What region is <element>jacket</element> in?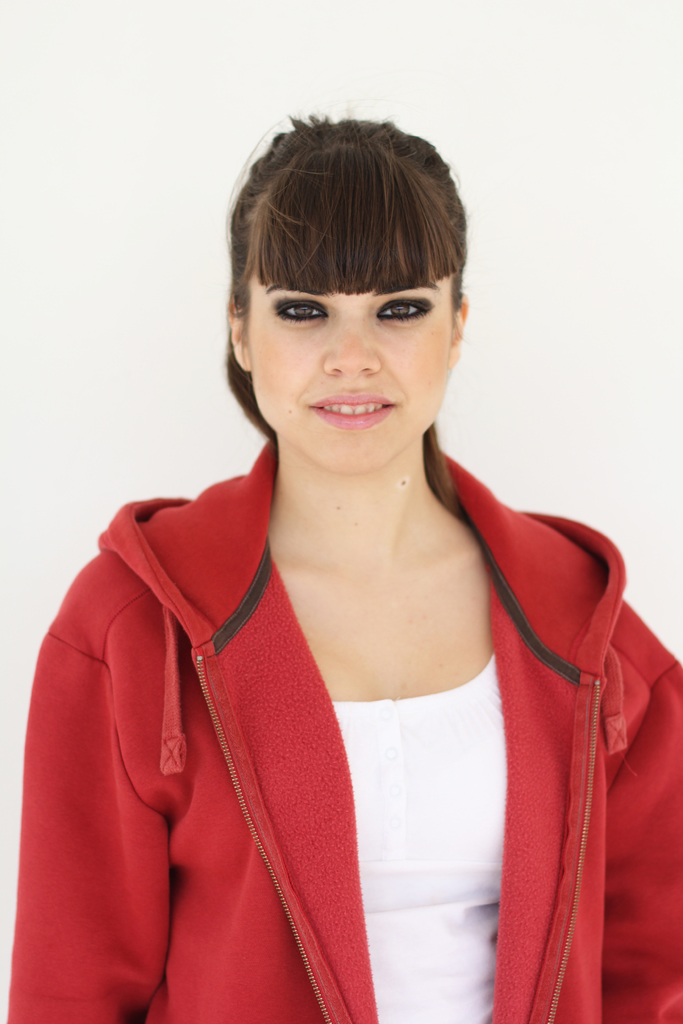
x1=13, y1=438, x2=682, y2=1023.
